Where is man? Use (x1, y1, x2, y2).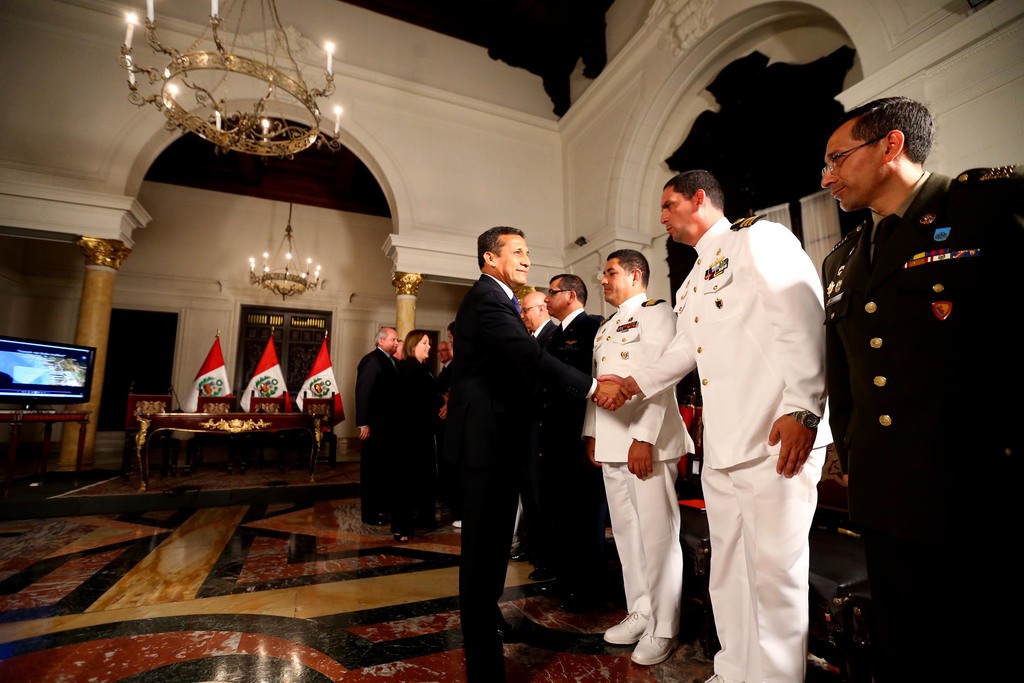
(352, 327, 396, 525).
